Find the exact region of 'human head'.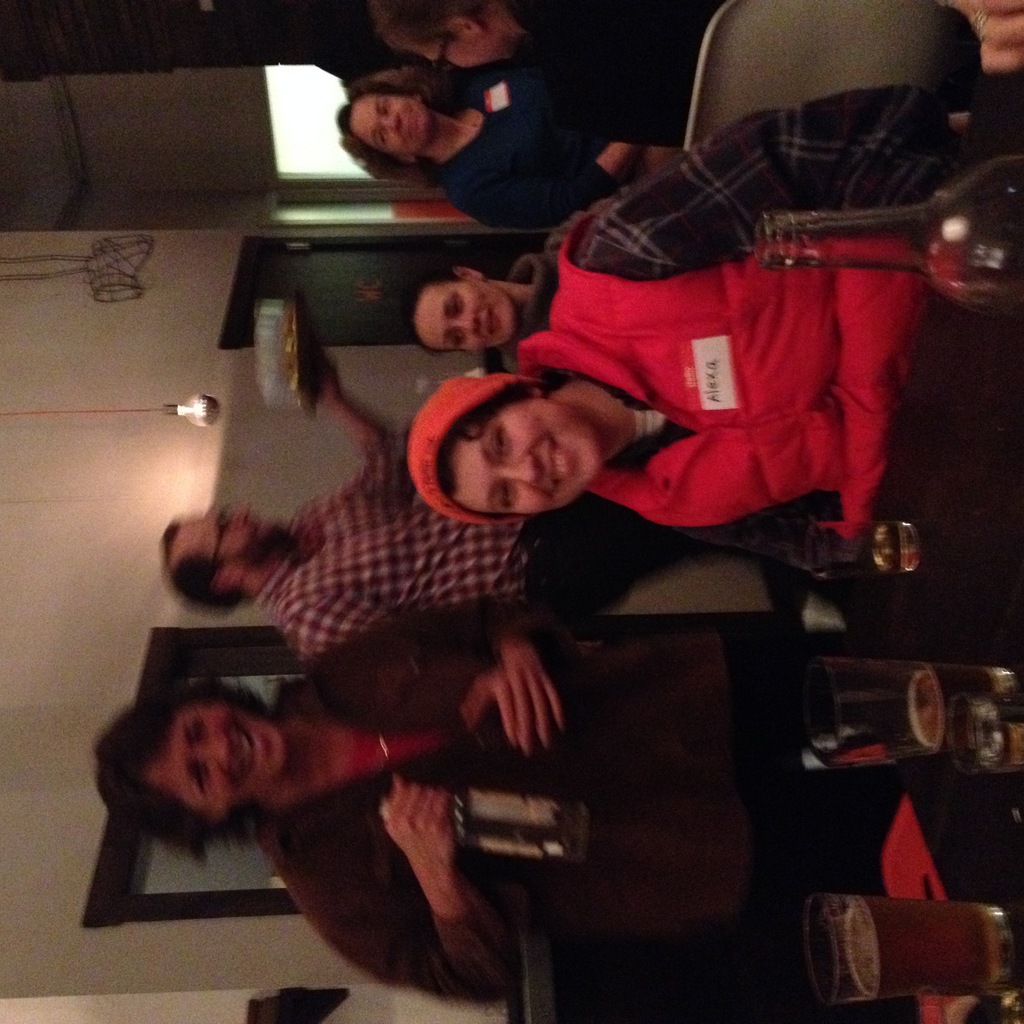
Exact region: {"x1": 86, "y1": 662, "x2": 307, "y2": 872}.
